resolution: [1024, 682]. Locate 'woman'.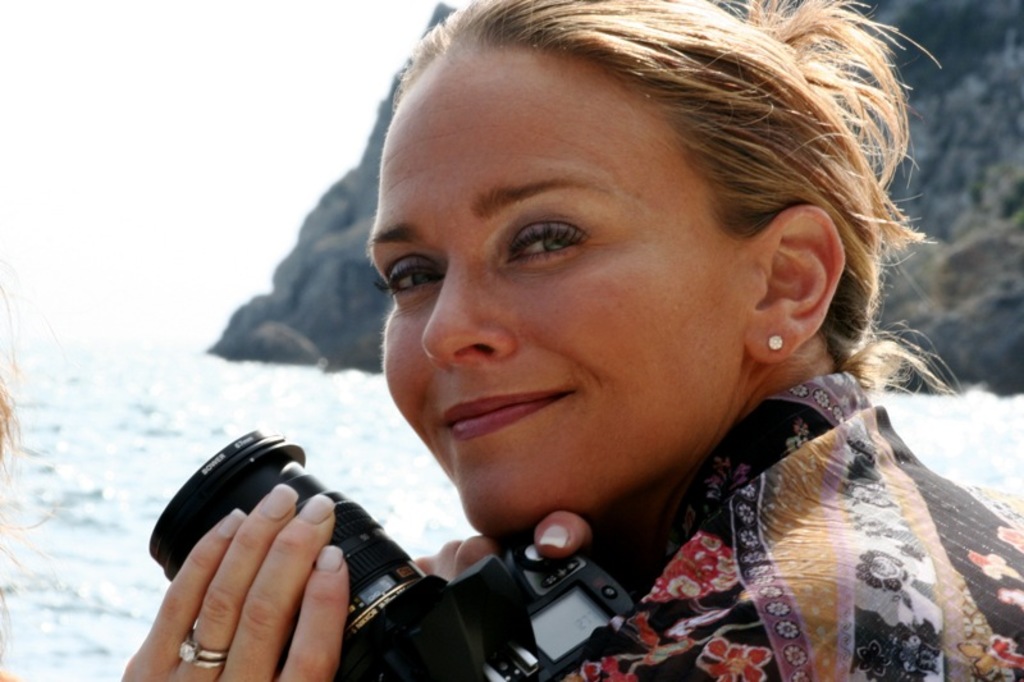
188 18 993 681.
